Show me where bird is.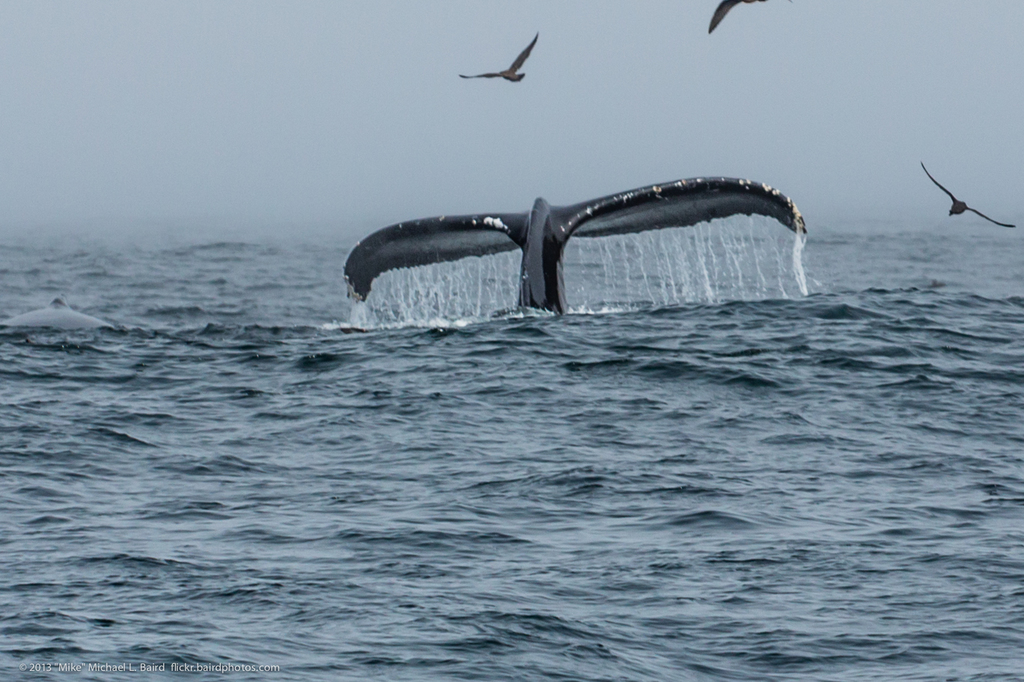
bird is at BBox(703, 0, 778, 38).
